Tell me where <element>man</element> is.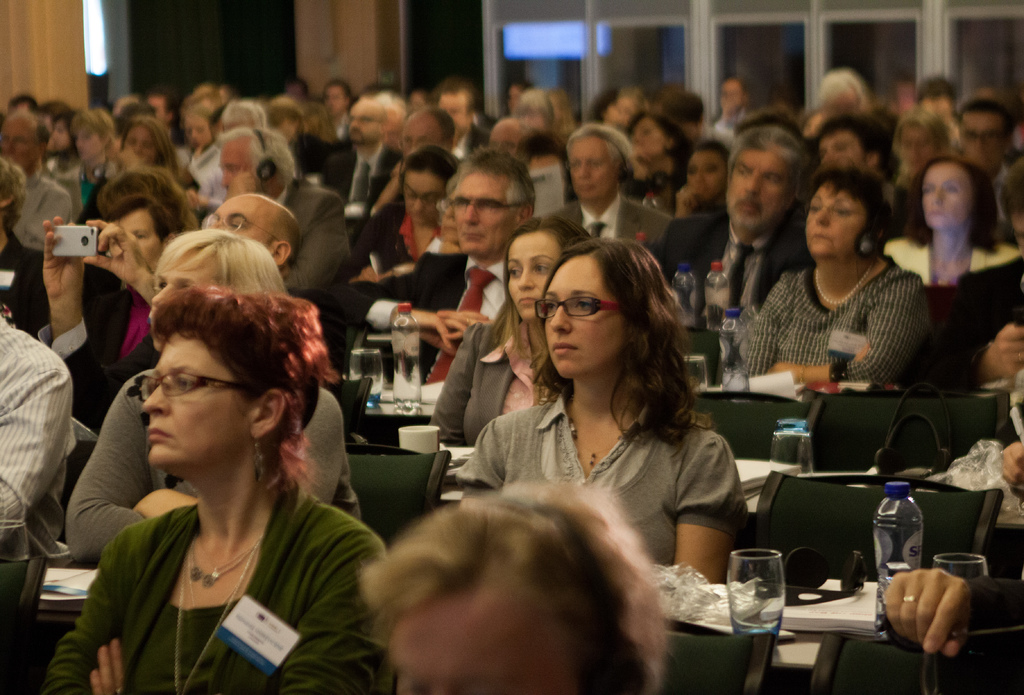
<element>man</element> is at BBox(134, 88, 173, 156).
